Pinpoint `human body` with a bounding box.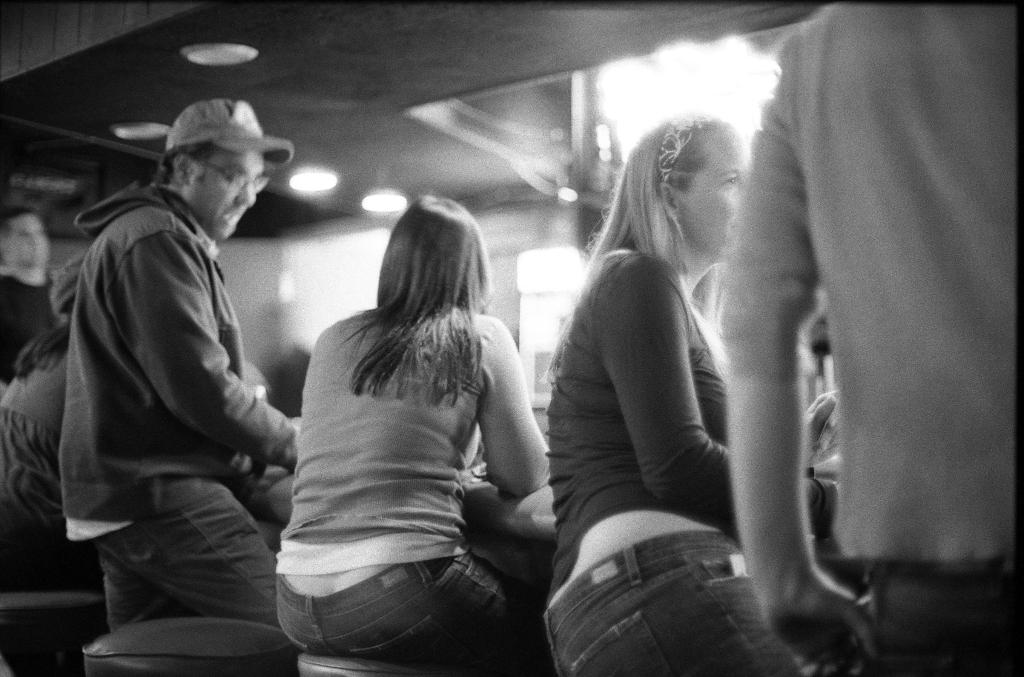
box(717, 0, 1023, 676).
